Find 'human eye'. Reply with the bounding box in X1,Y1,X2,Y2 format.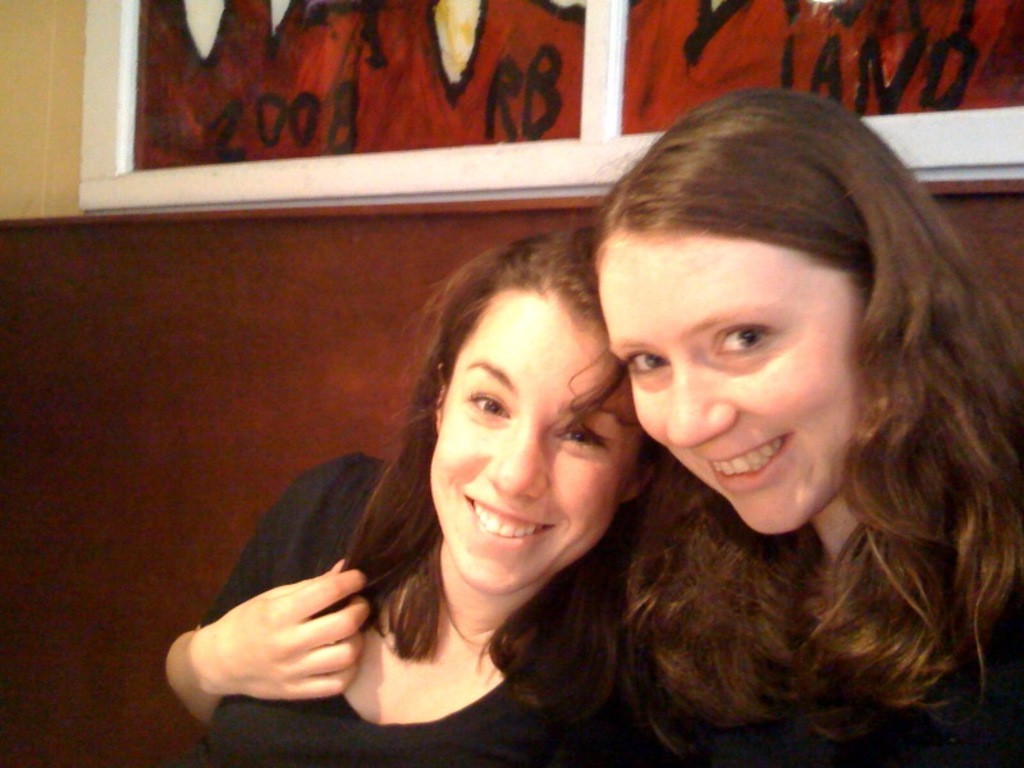
465,389,513,426.
